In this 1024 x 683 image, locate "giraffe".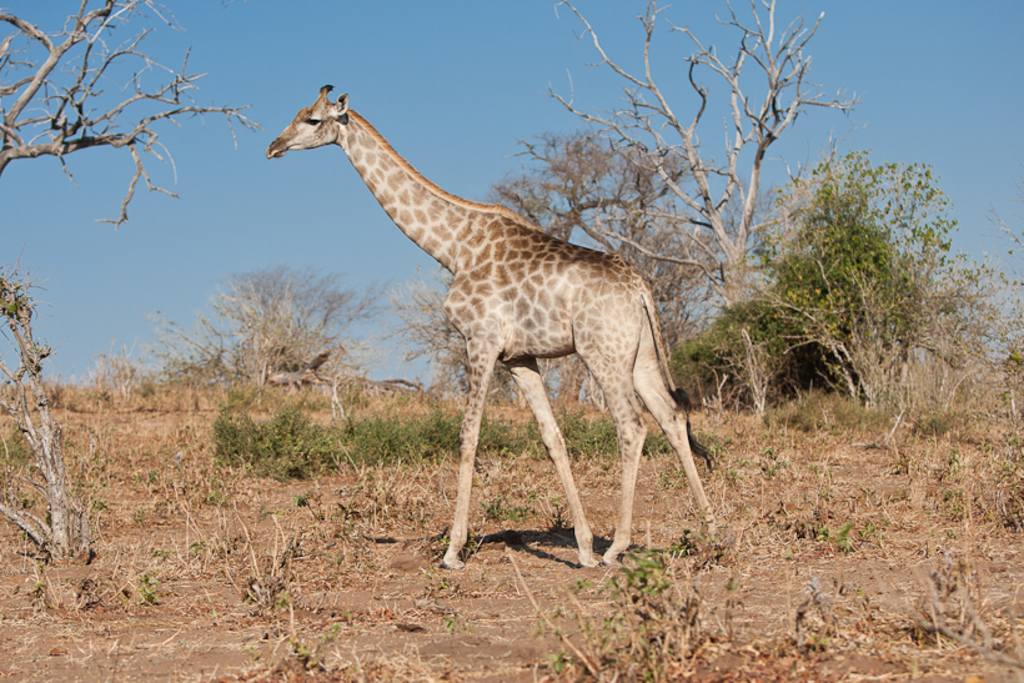
Bounding box: (246, 82, 729, 574).
